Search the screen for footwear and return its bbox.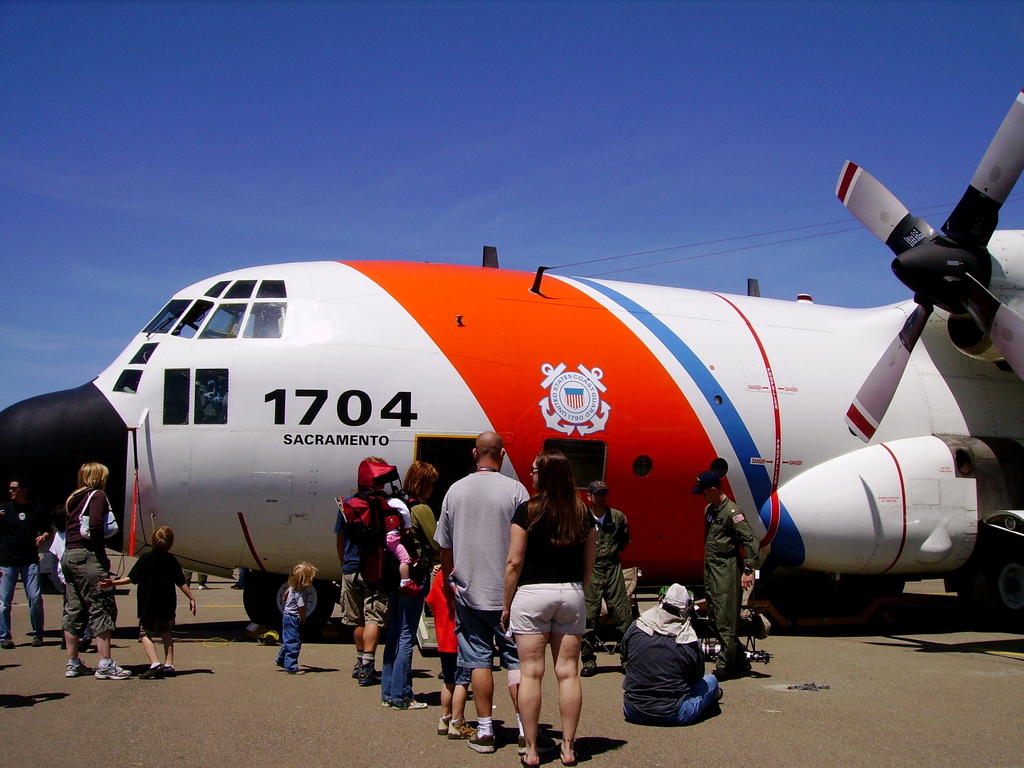
Found: 359 659 380 685.
